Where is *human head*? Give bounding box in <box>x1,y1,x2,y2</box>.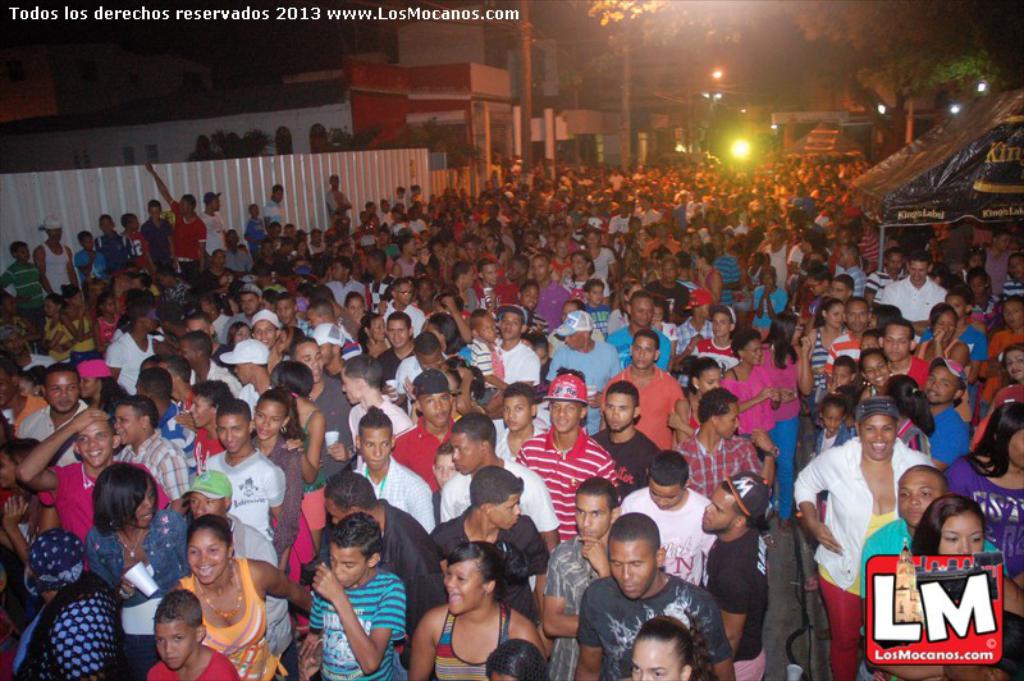
<box>896,467,950,529</box>.
